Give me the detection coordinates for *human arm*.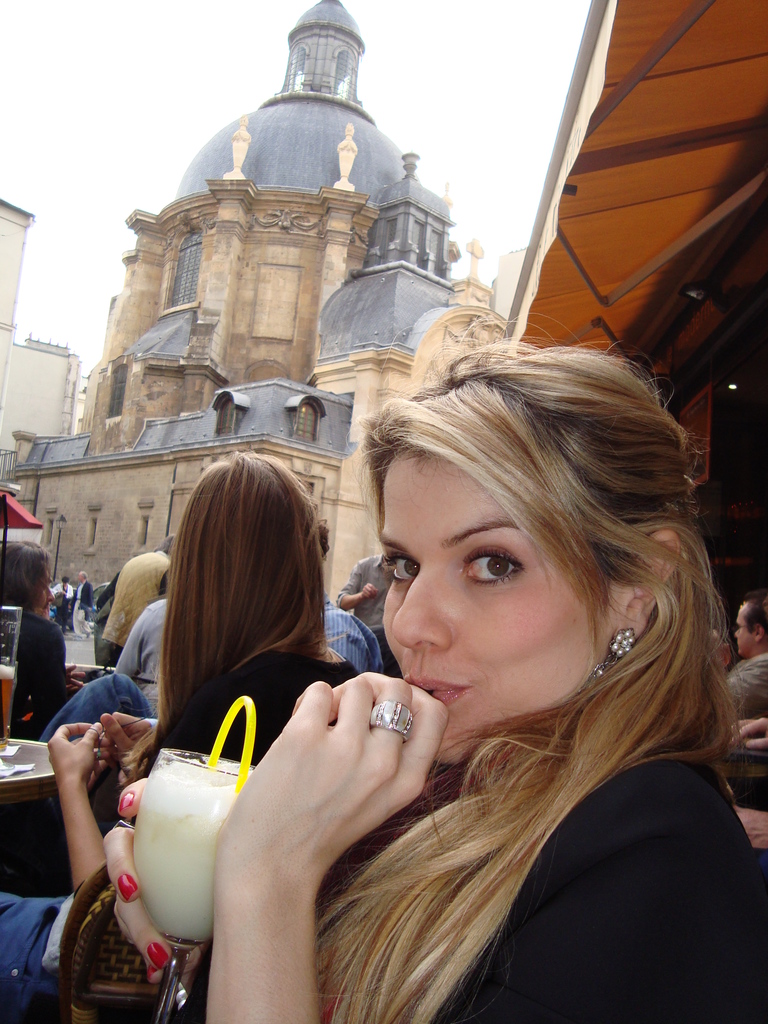
192 650 460 1016.
